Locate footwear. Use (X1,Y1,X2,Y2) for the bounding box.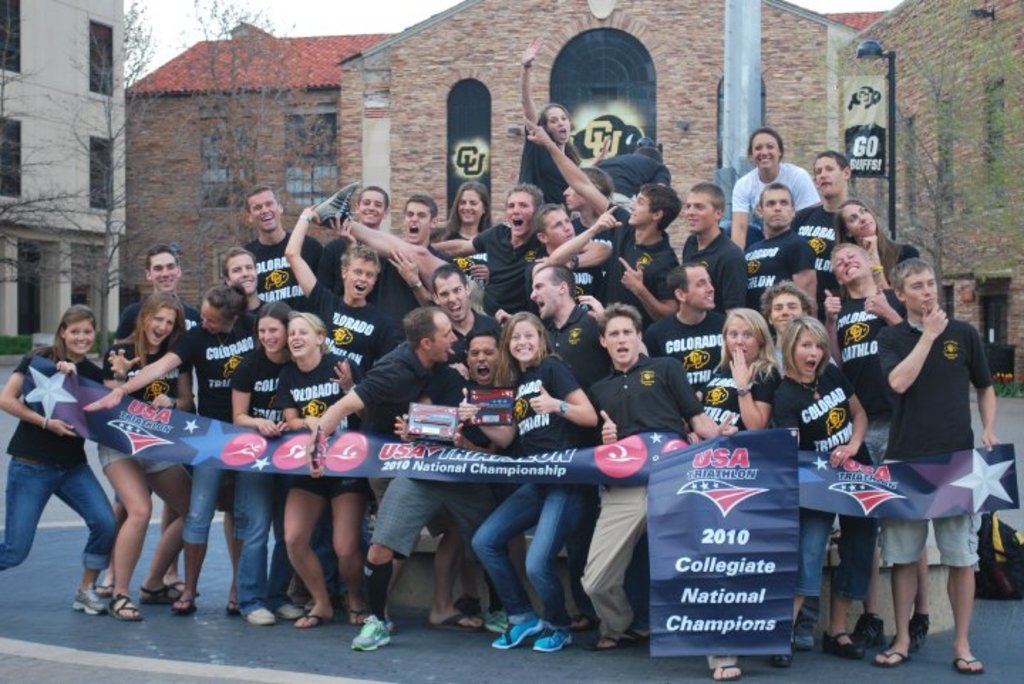
(64,587,111,620).
